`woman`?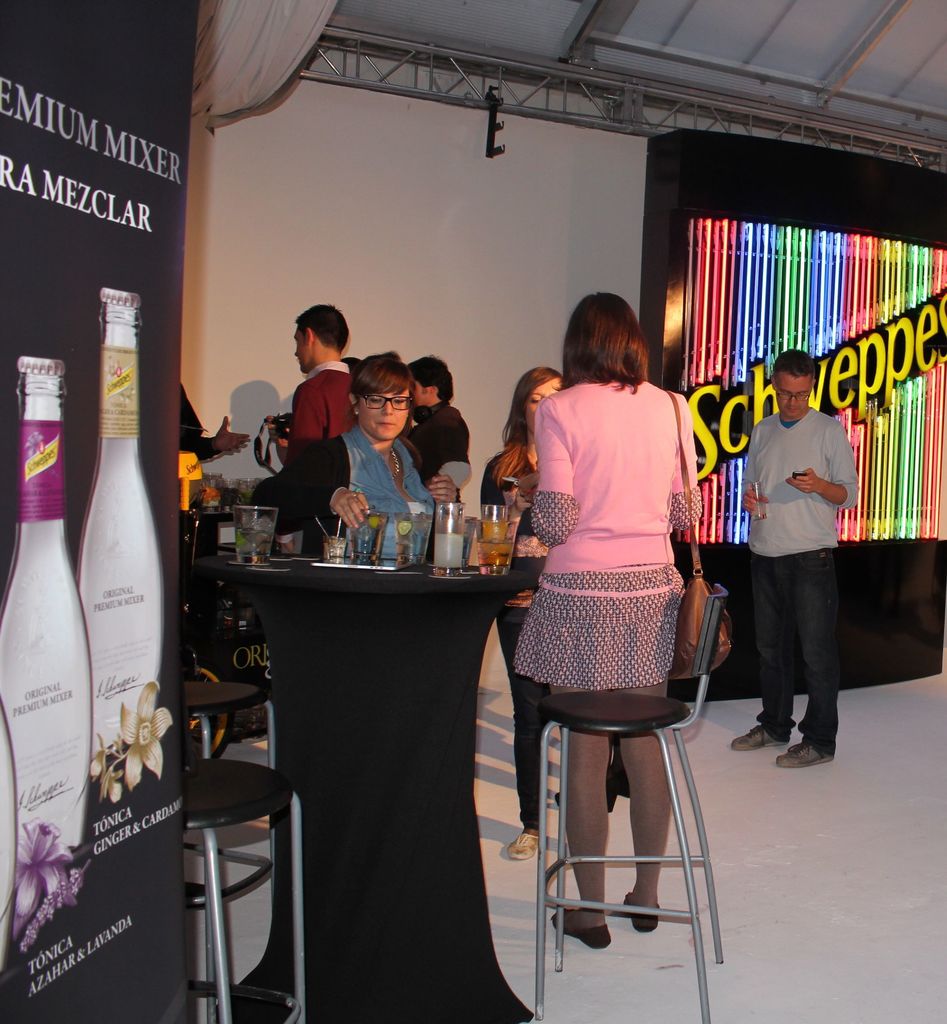
region(245, 350, 467, 555)
